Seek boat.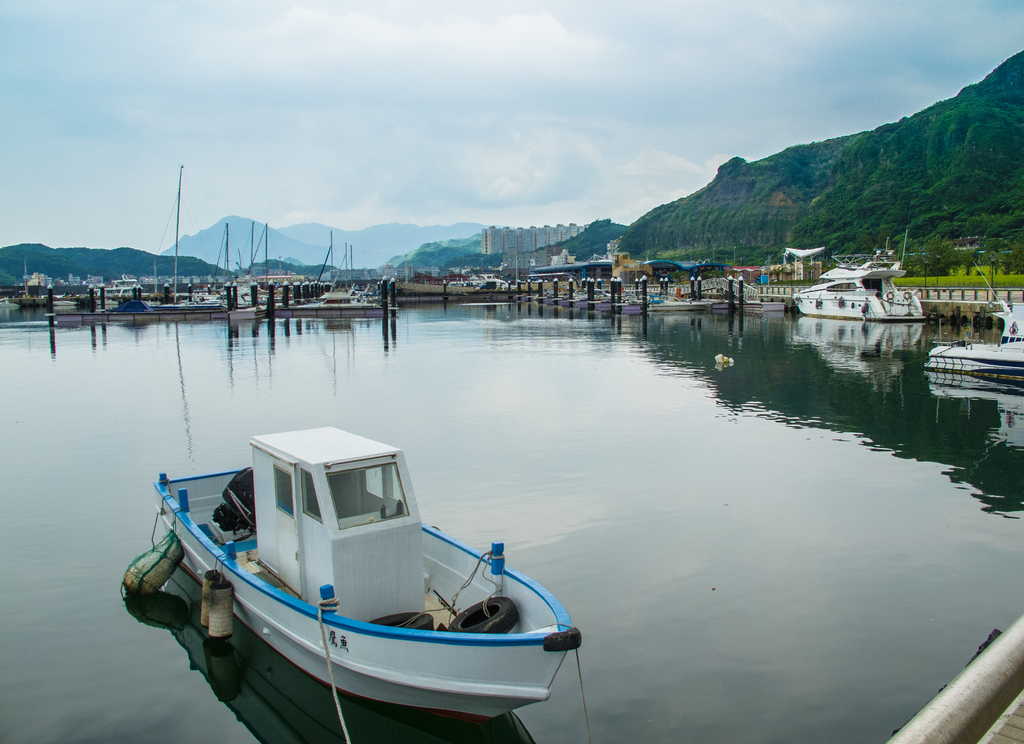
[931, 331, 1023, 382].
